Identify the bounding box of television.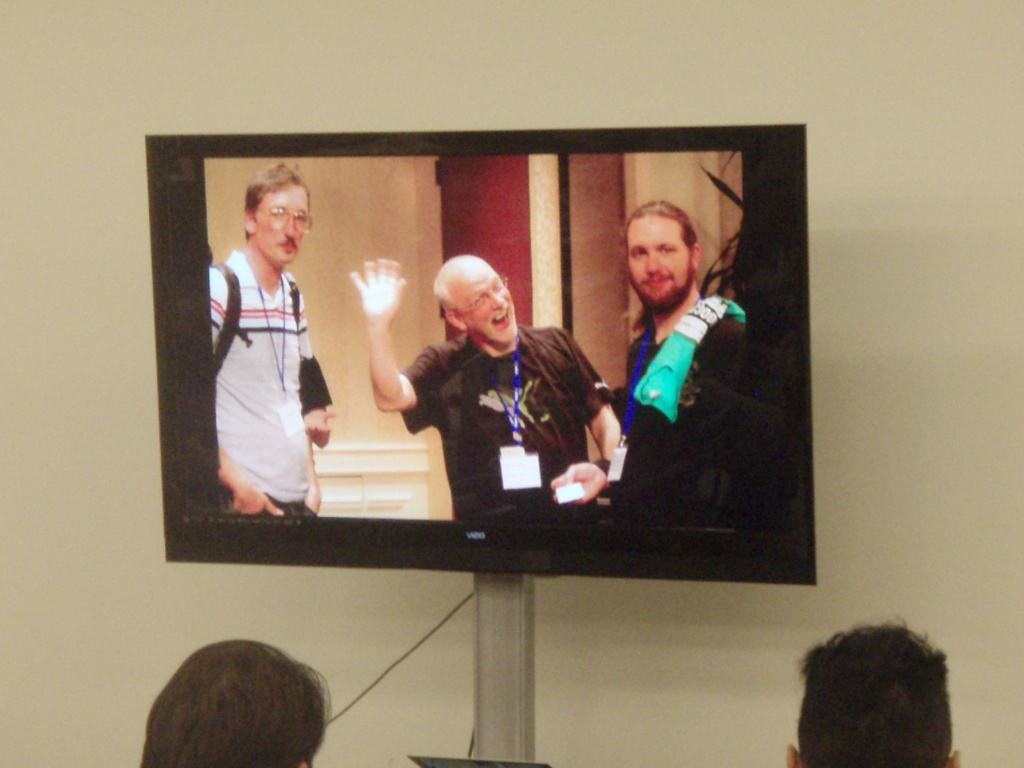
box=[147, 118, 826, 579].
